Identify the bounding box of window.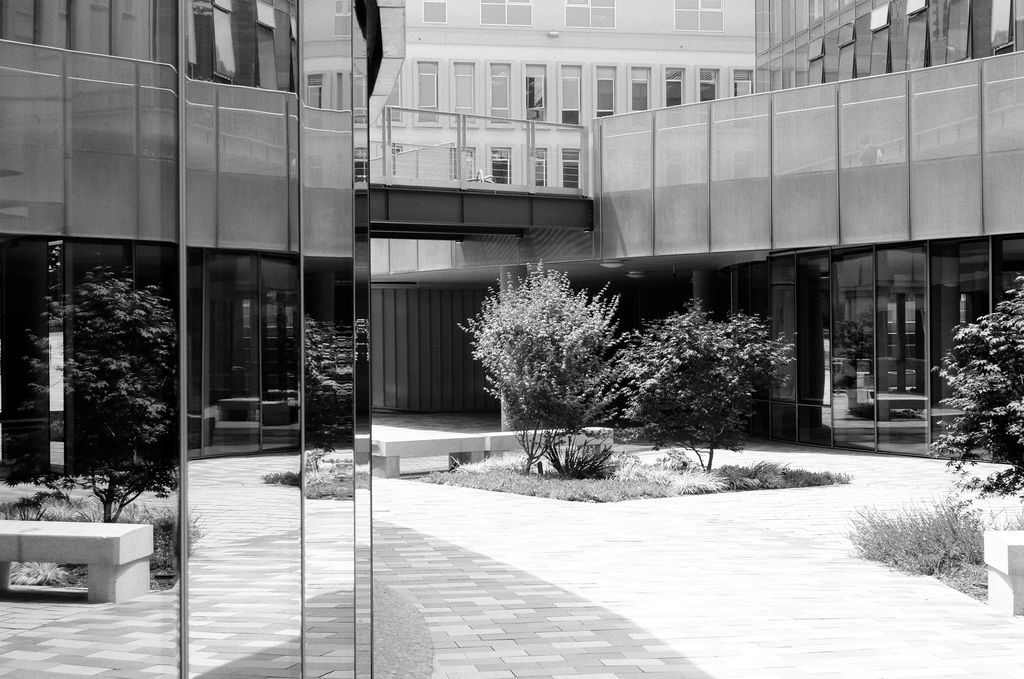
x1=811, y1=35, x2=829, y2=86.
